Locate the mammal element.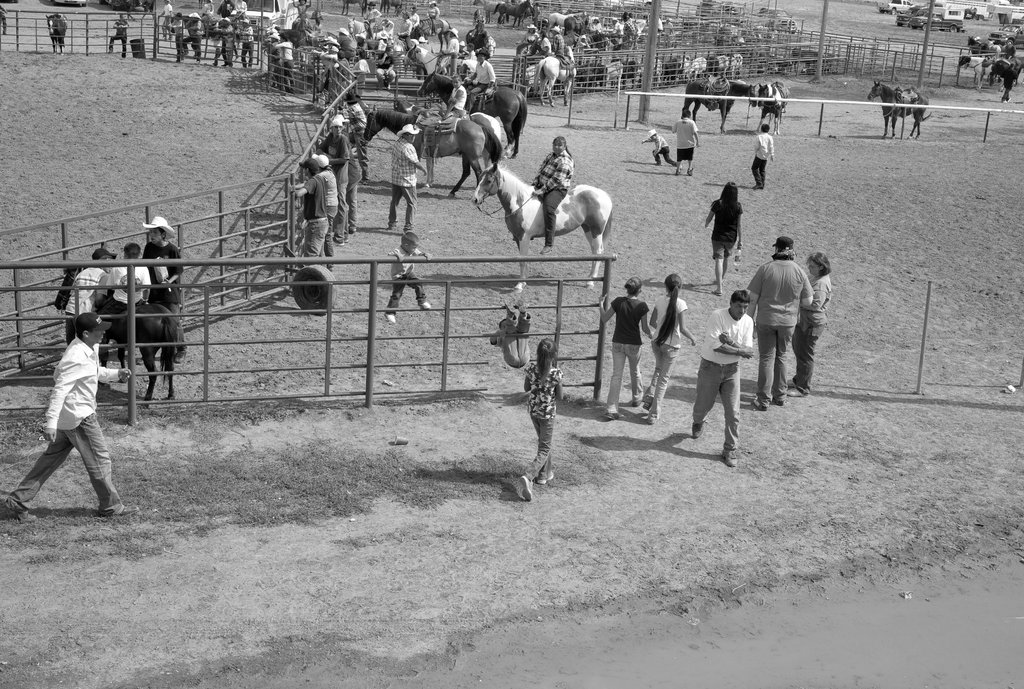
Element bbox: l=524, t=337, r=564, b=501.
